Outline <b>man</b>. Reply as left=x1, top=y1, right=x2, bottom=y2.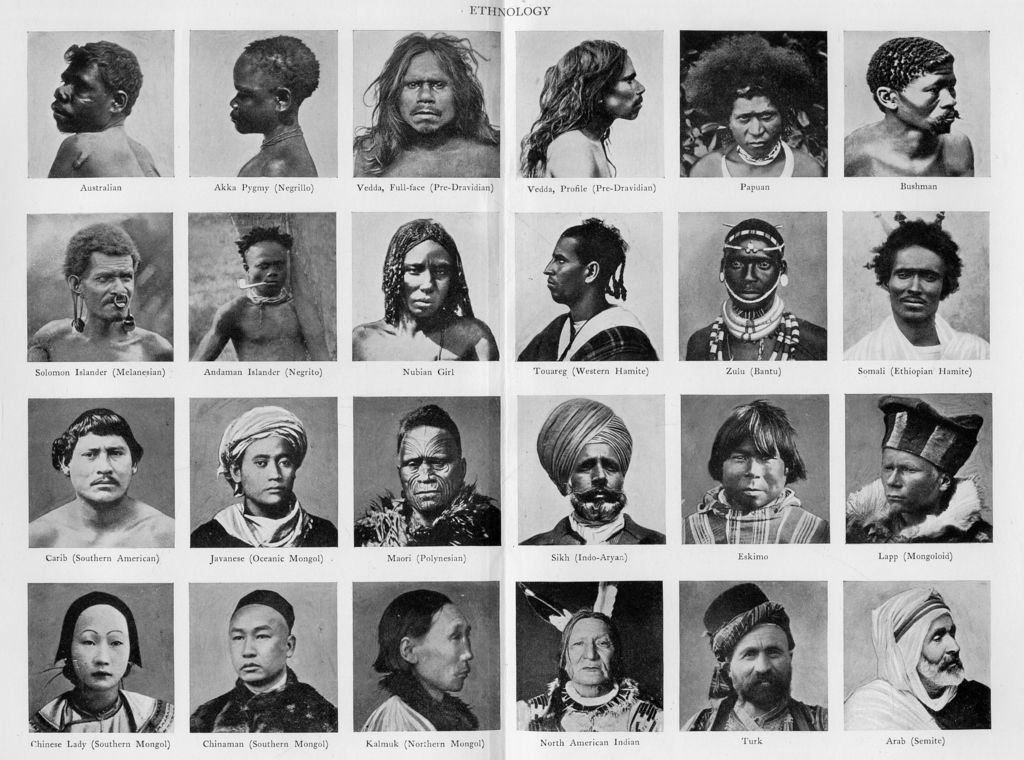
left=190, top=590, right=341, bottom=734.
